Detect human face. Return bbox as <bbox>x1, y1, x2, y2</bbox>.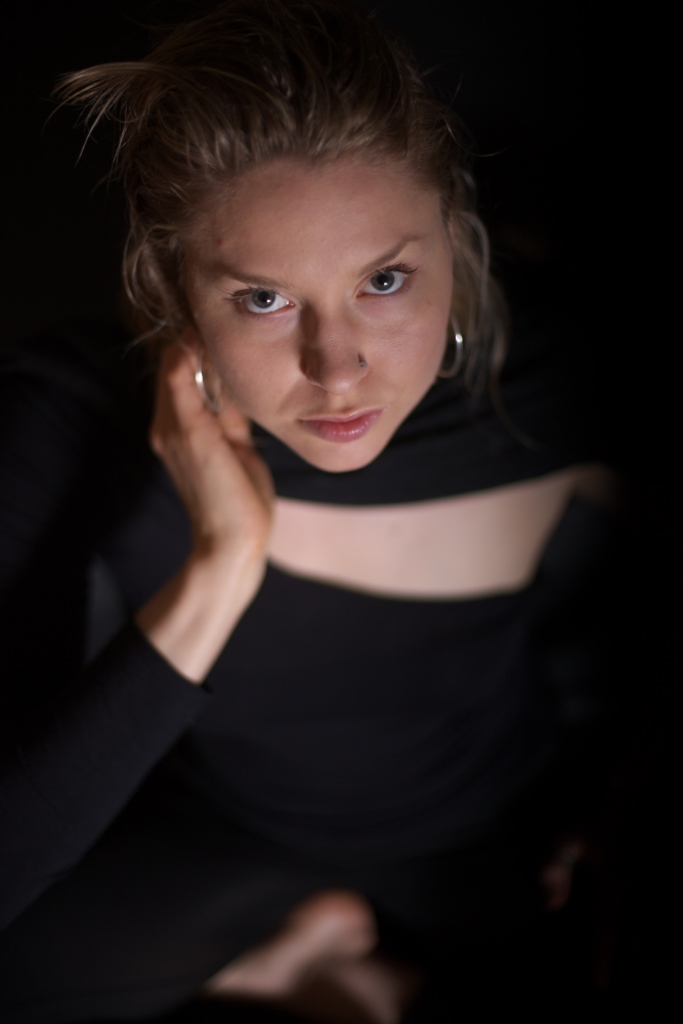
<bbox>175, 157, 459, 475</bbox>.
